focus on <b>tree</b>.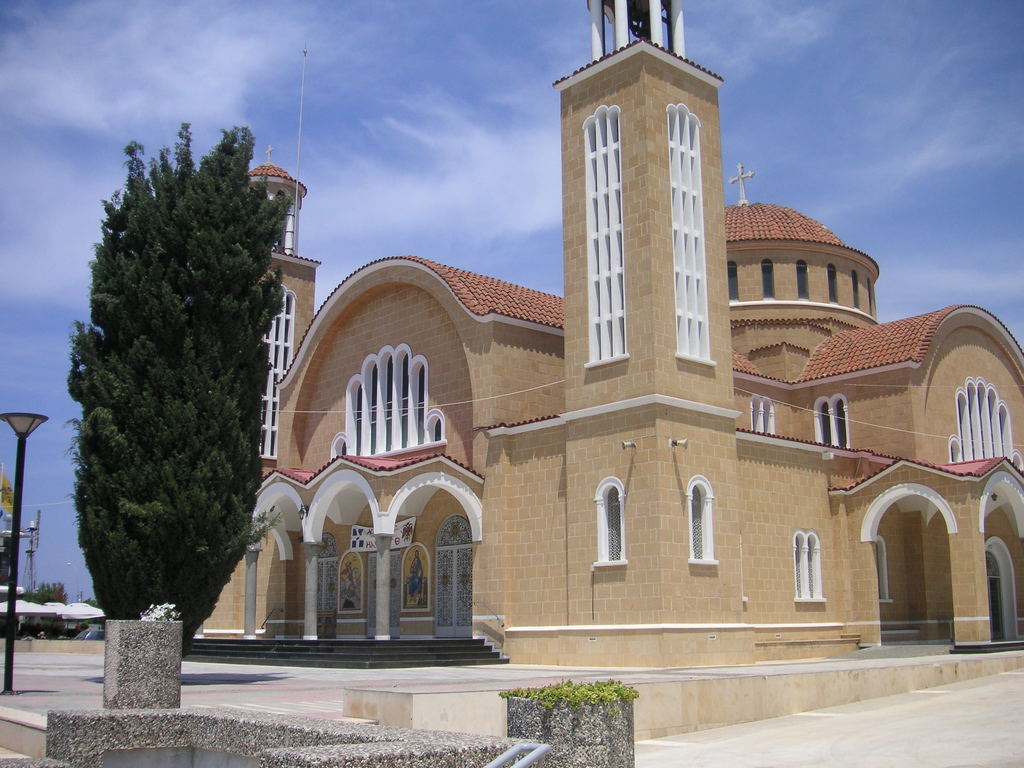
Focused at 51,106,282,663.
